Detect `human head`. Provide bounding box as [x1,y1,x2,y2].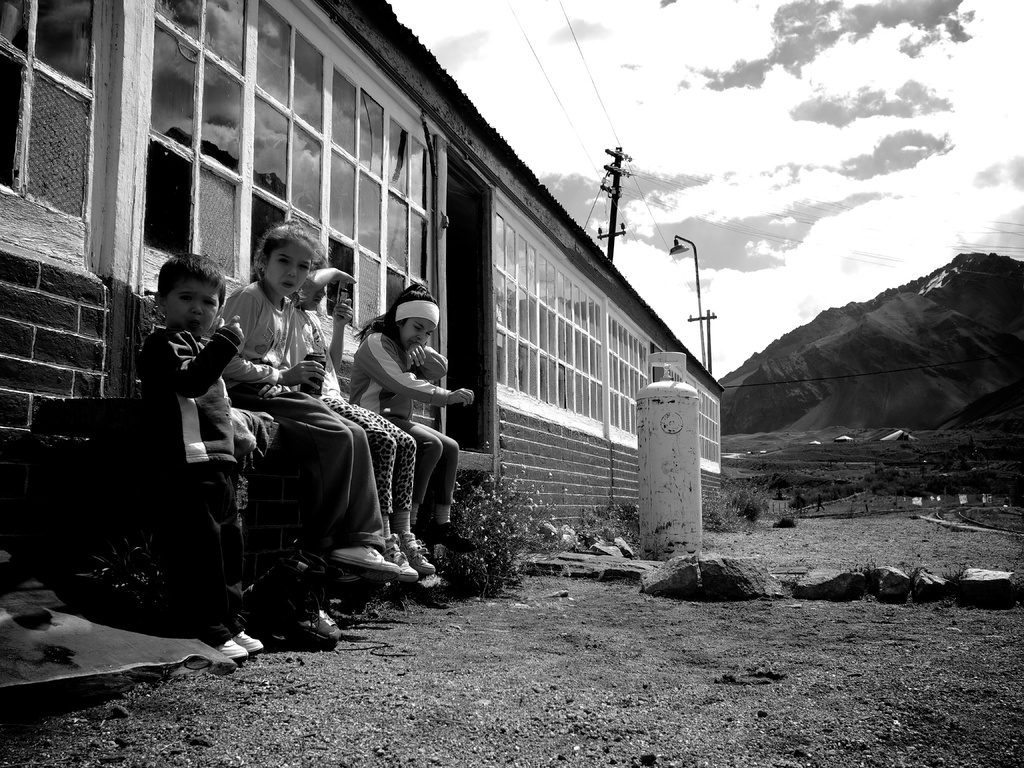
[147,252,216,333].
